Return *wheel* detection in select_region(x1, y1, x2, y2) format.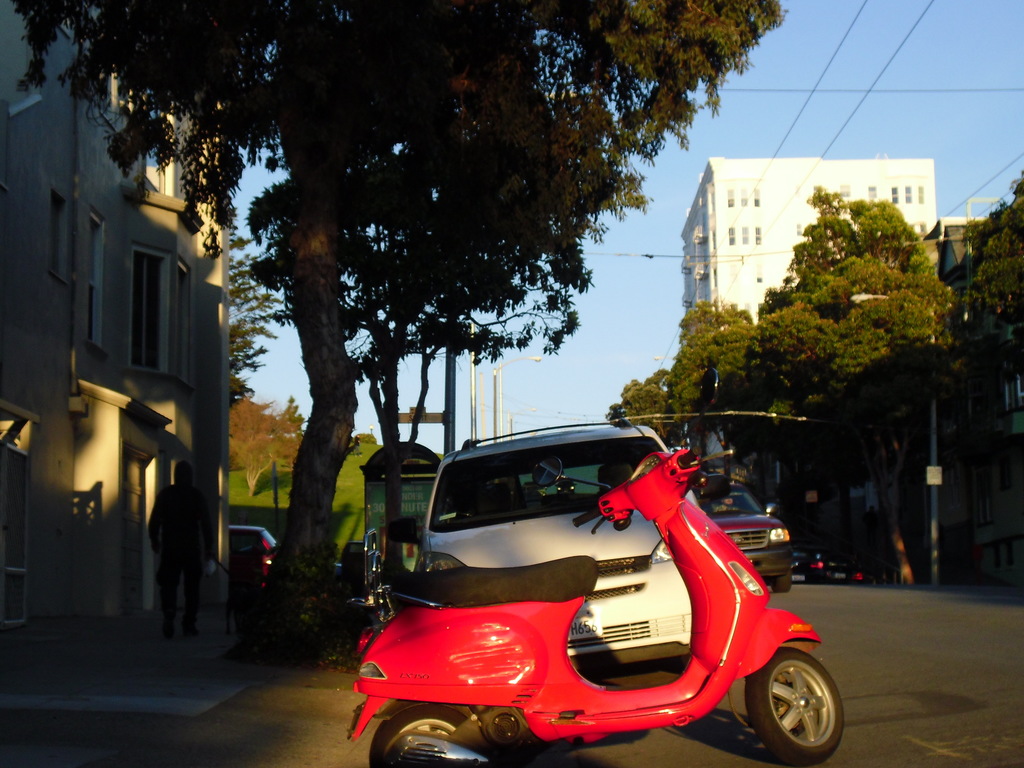
select_region(371, 703, 470, 767).
